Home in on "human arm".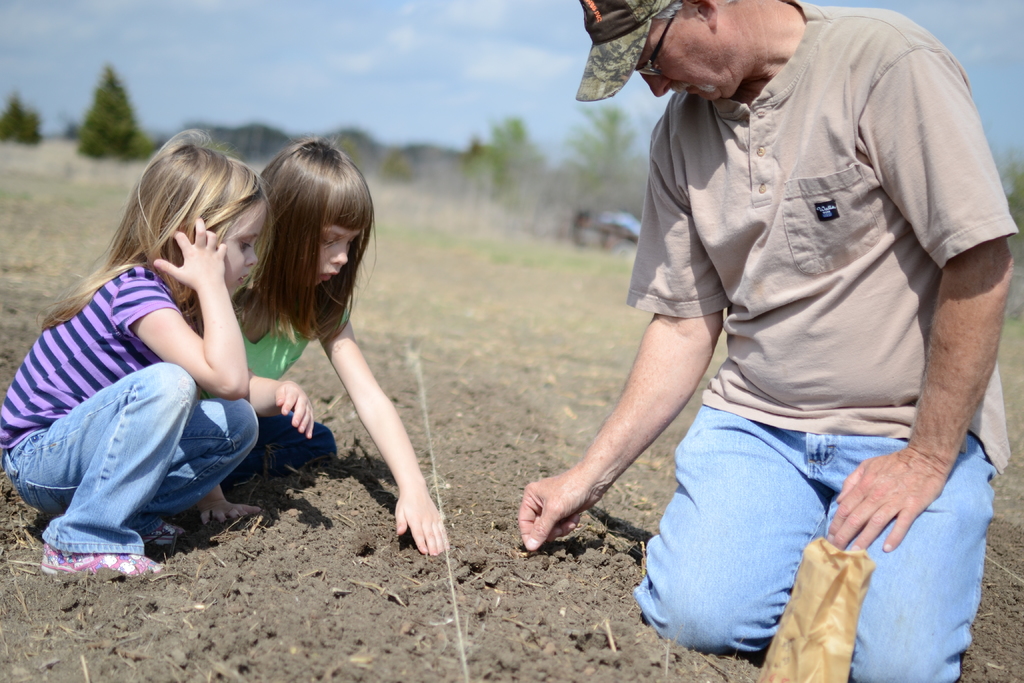
Homed in at locate(194, 477, 265, 523).
